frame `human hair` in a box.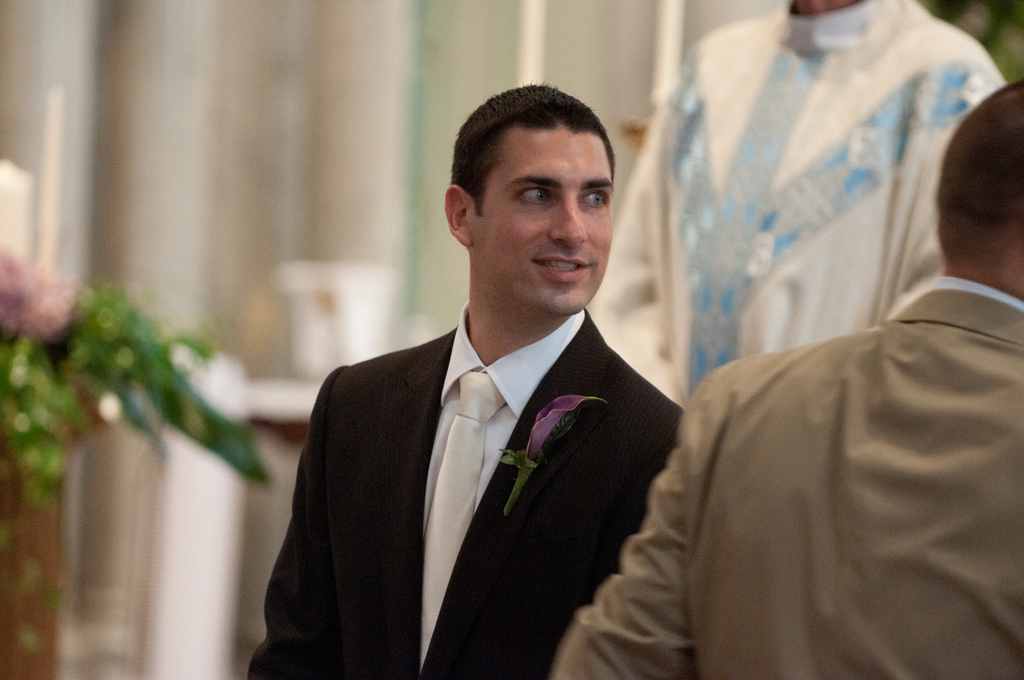
BBox(437, 95, 598, 260).
